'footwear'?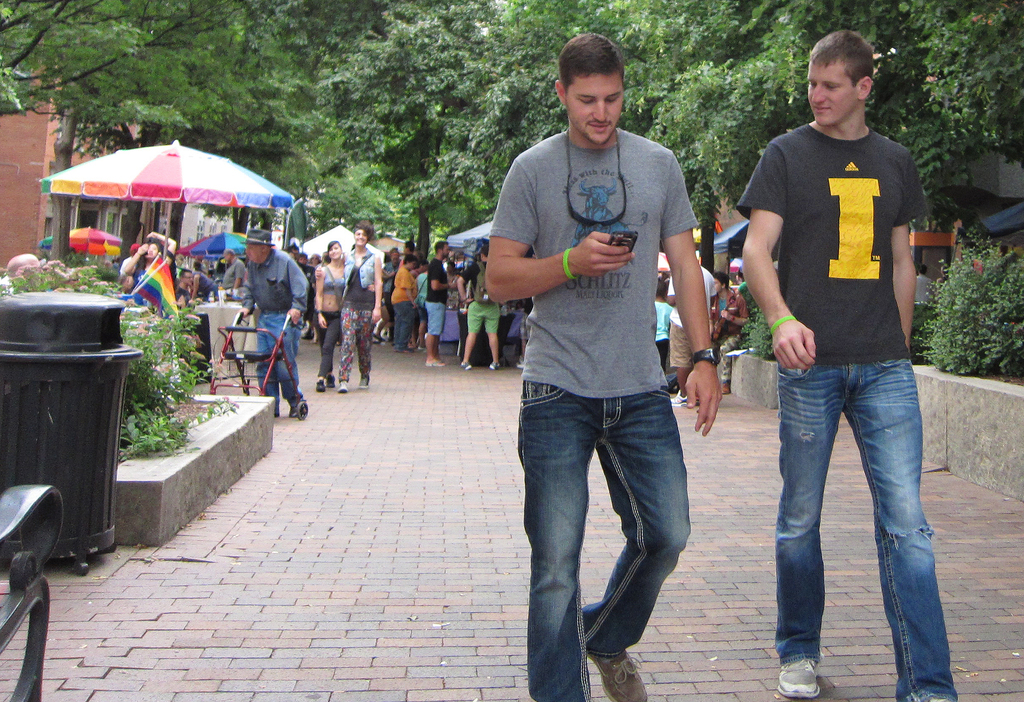
rect(372, 329, 385, 343)
